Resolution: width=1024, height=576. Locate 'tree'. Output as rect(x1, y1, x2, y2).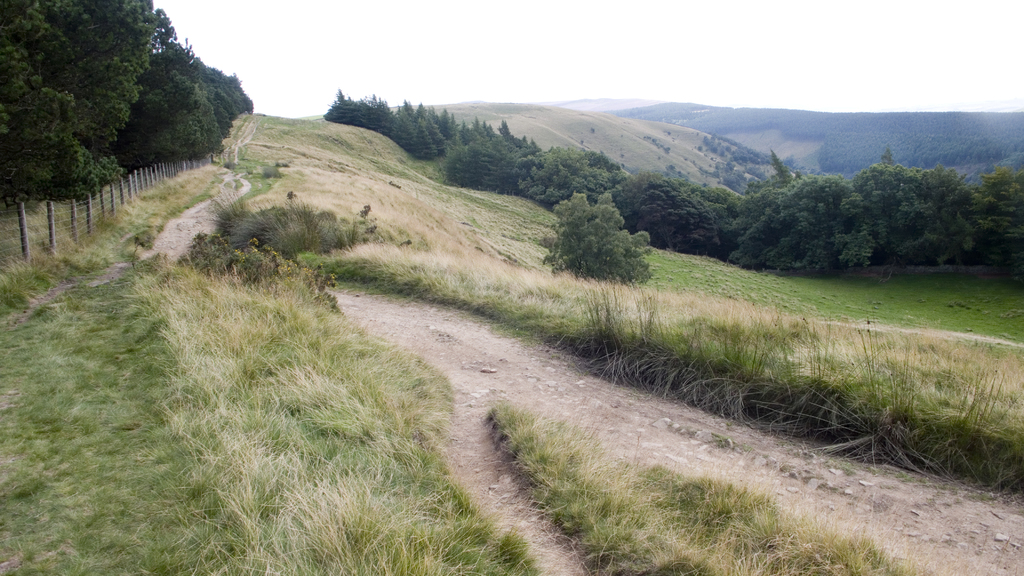
rect(819, 169, 869, 271).
